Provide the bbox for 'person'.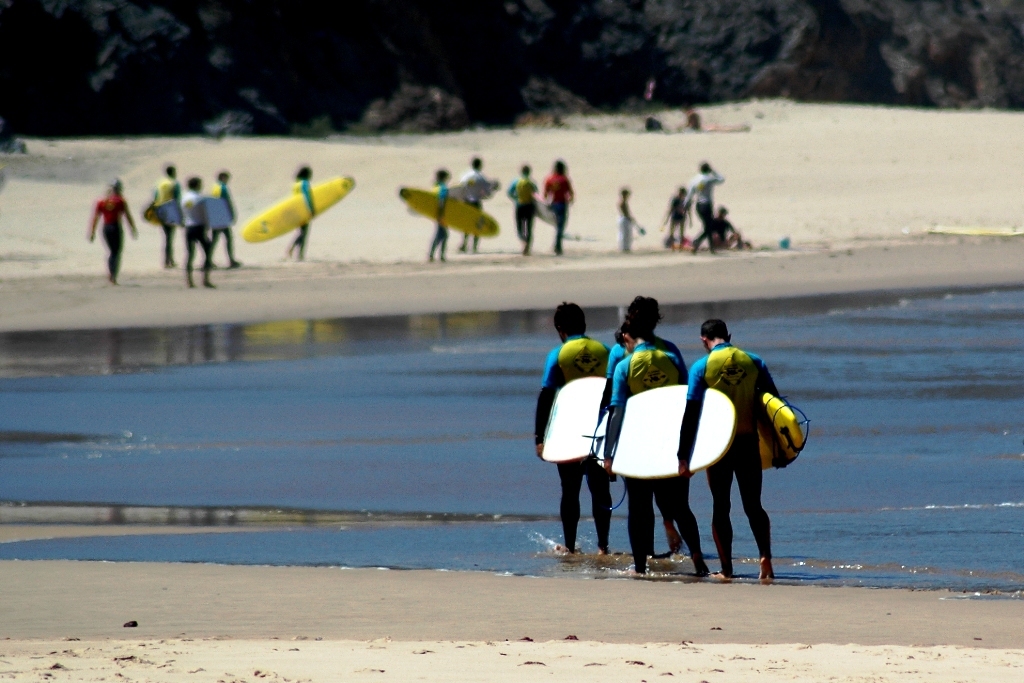
select_region(611, 291, 686, 553).
